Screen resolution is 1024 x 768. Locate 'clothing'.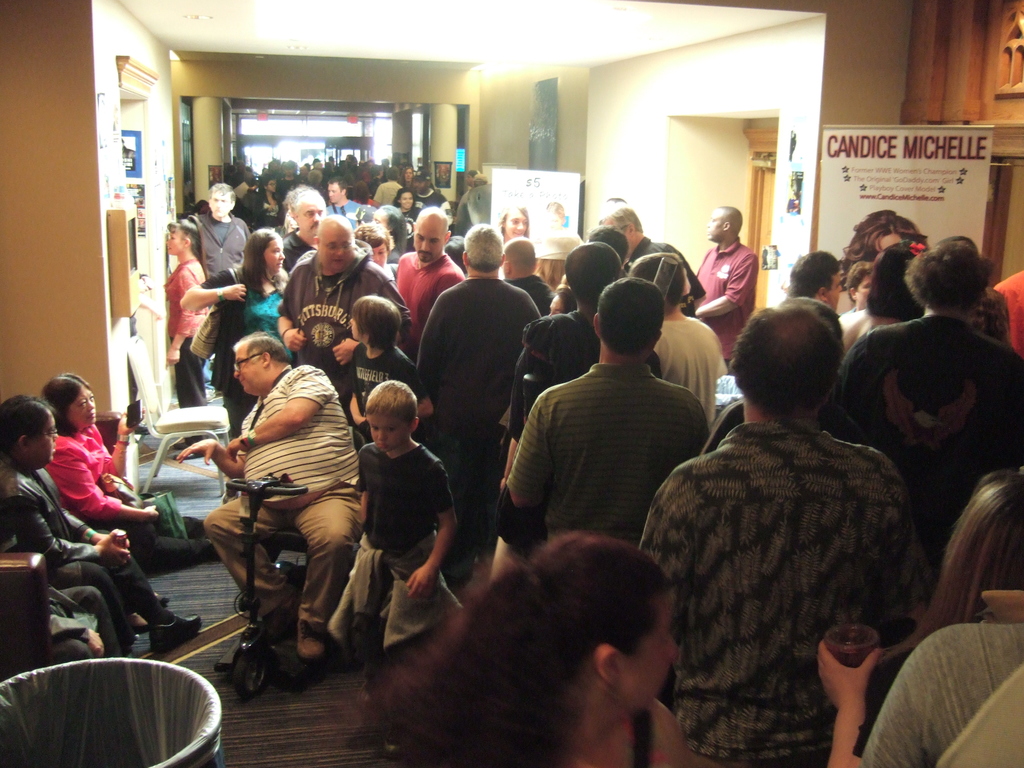
511, 308, 600, 437.
